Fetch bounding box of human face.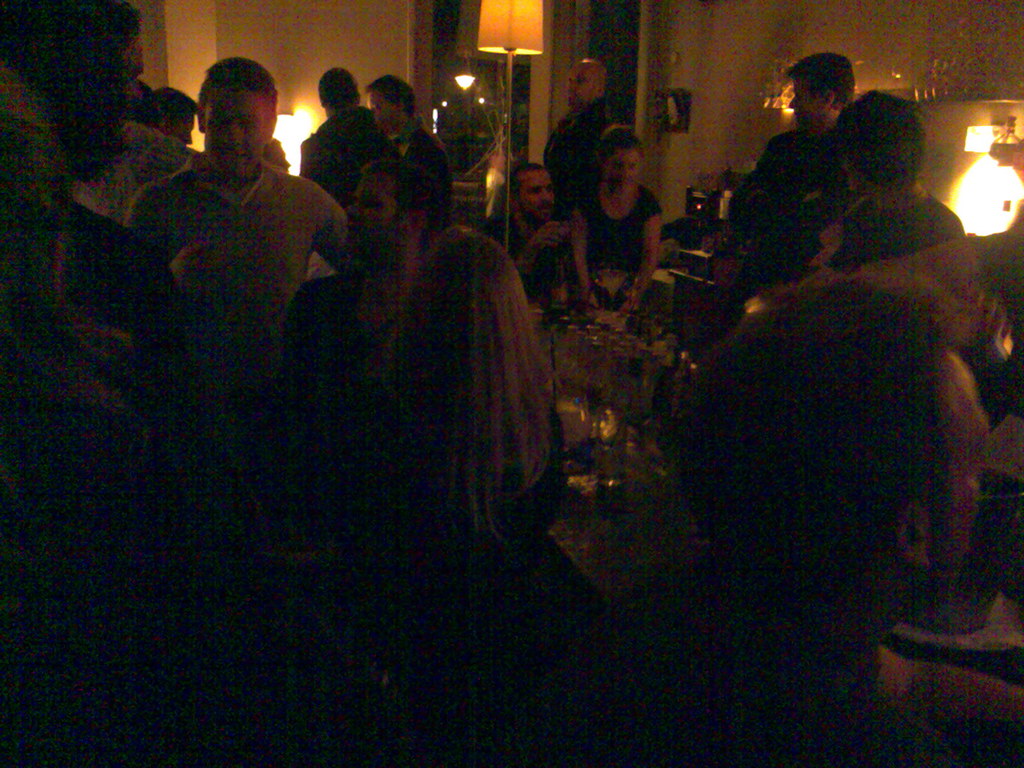
Bbox: crop(787, 81, 821, 124).
